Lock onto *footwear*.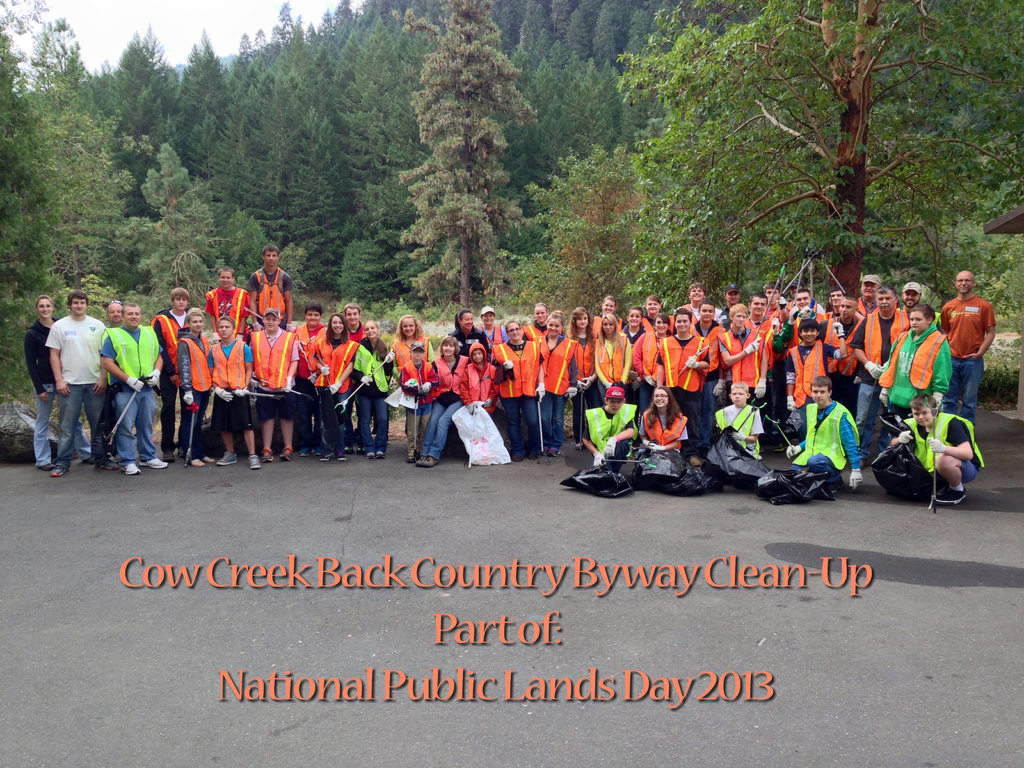
Locked: l=938, t=485, r=968, b=505.
